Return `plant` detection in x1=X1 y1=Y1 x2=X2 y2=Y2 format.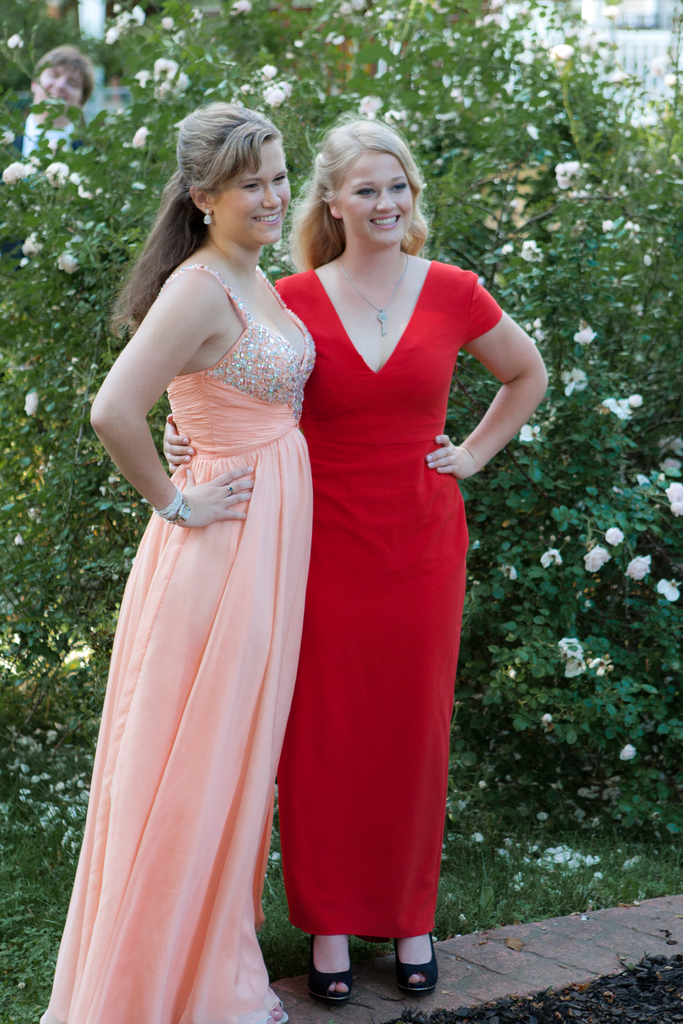
x1=258 y1=852 x2=322 y2=968.
